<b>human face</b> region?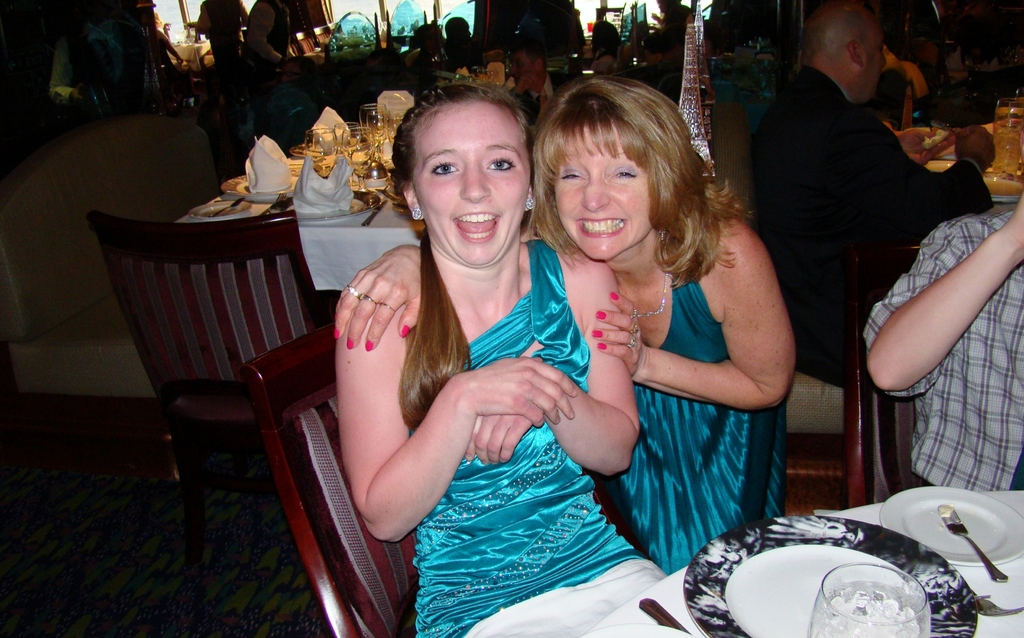
855:26:886:96
